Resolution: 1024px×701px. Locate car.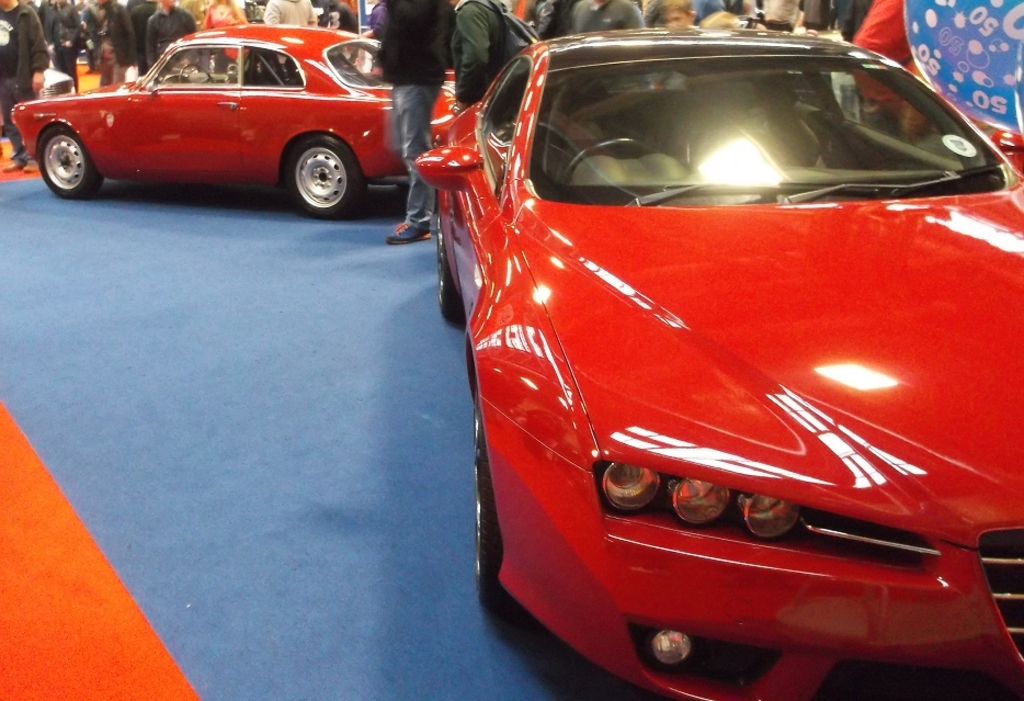
bbox=(410, 11, 1023, 700).
